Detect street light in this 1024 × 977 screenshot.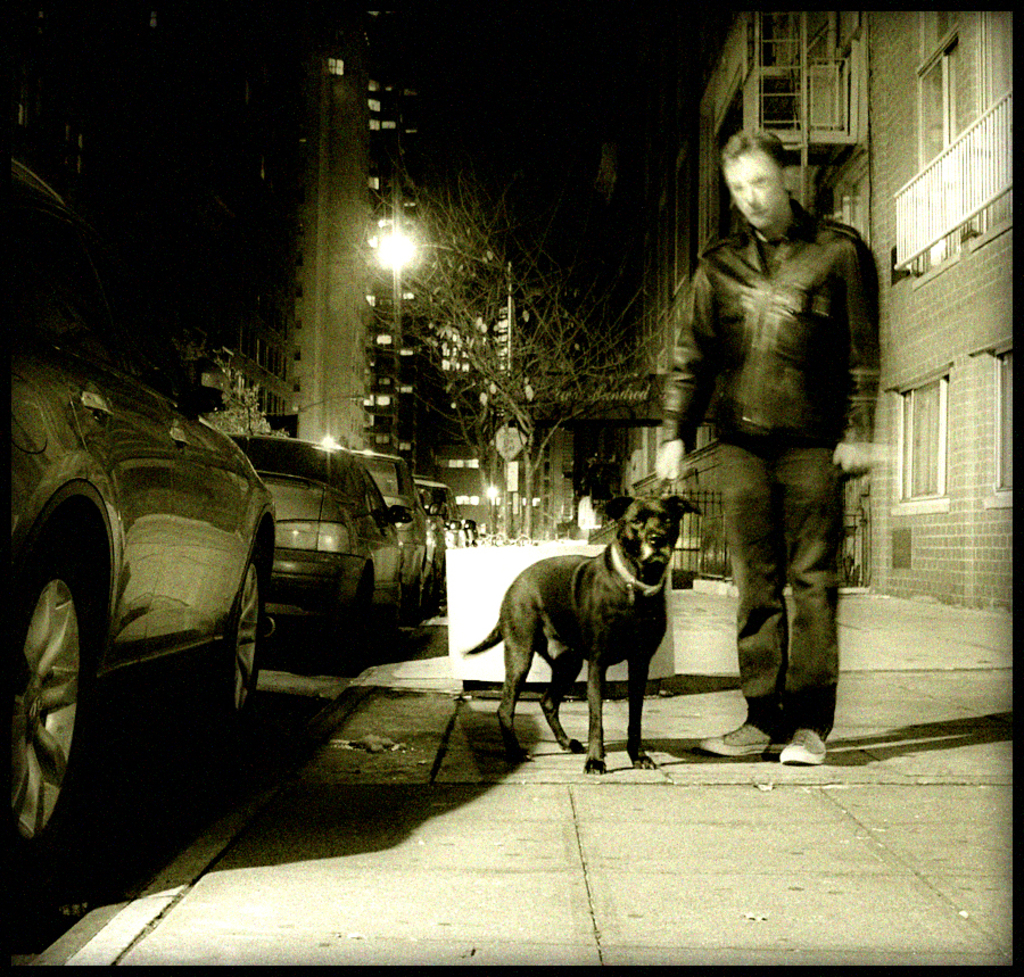
Detection: [356,185,437,449].
